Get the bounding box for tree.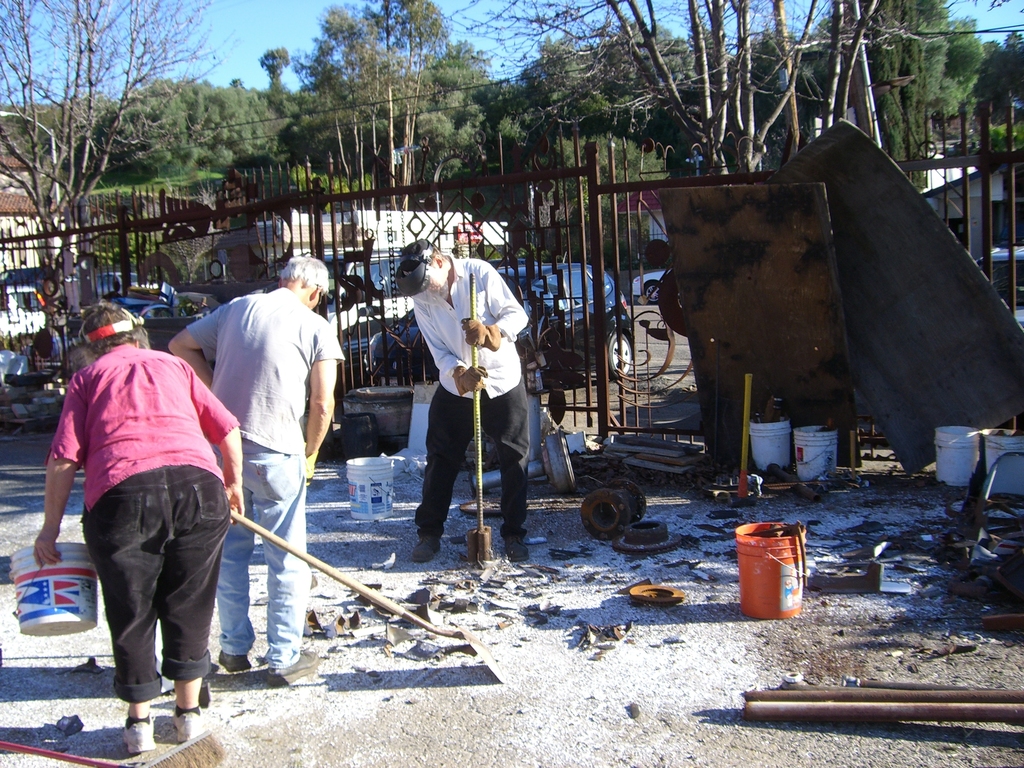
bbox=(437, 38, 491, 92).
